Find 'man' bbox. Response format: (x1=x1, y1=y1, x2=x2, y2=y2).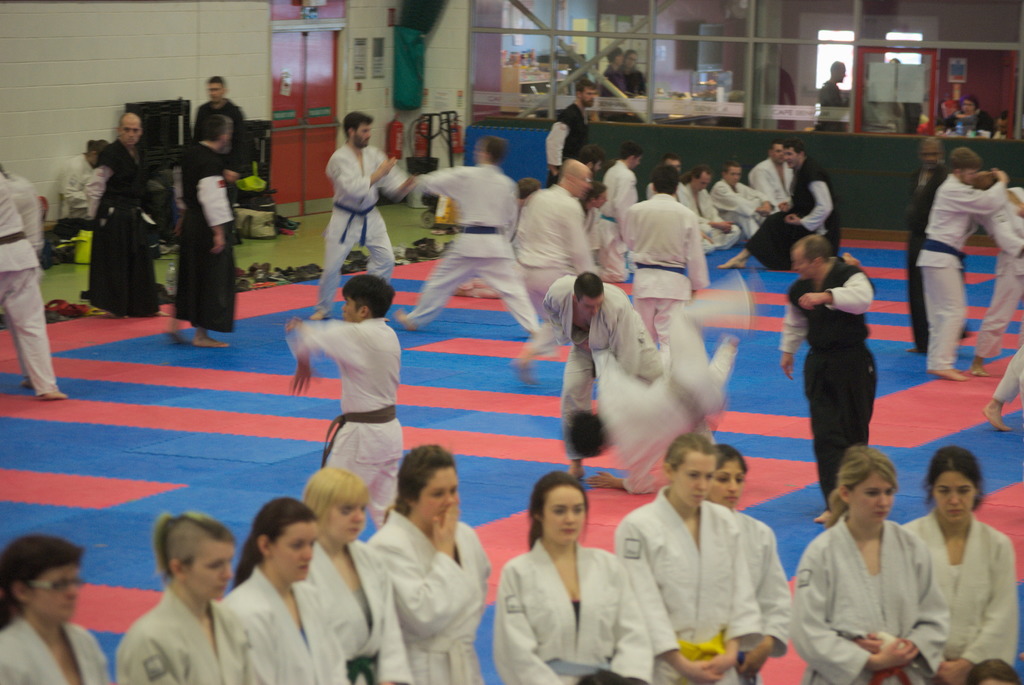
(x1=85, y1=110, x2=154, y2=324).
